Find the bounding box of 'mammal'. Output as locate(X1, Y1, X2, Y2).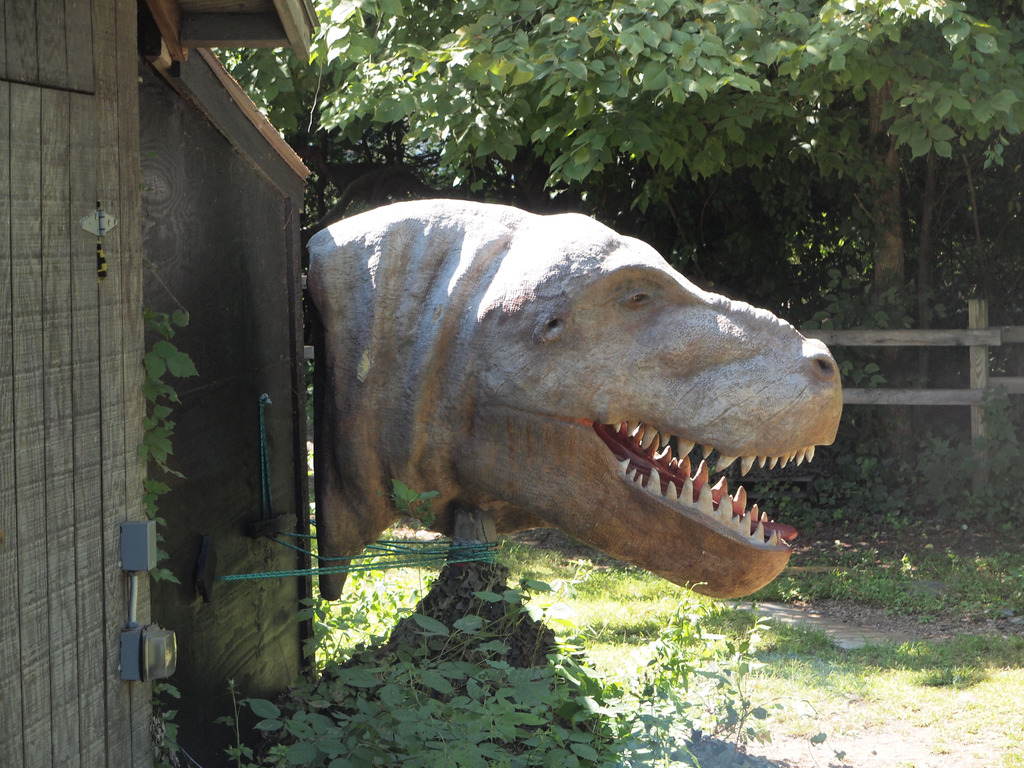
locate(295, 232, 849, 586).
